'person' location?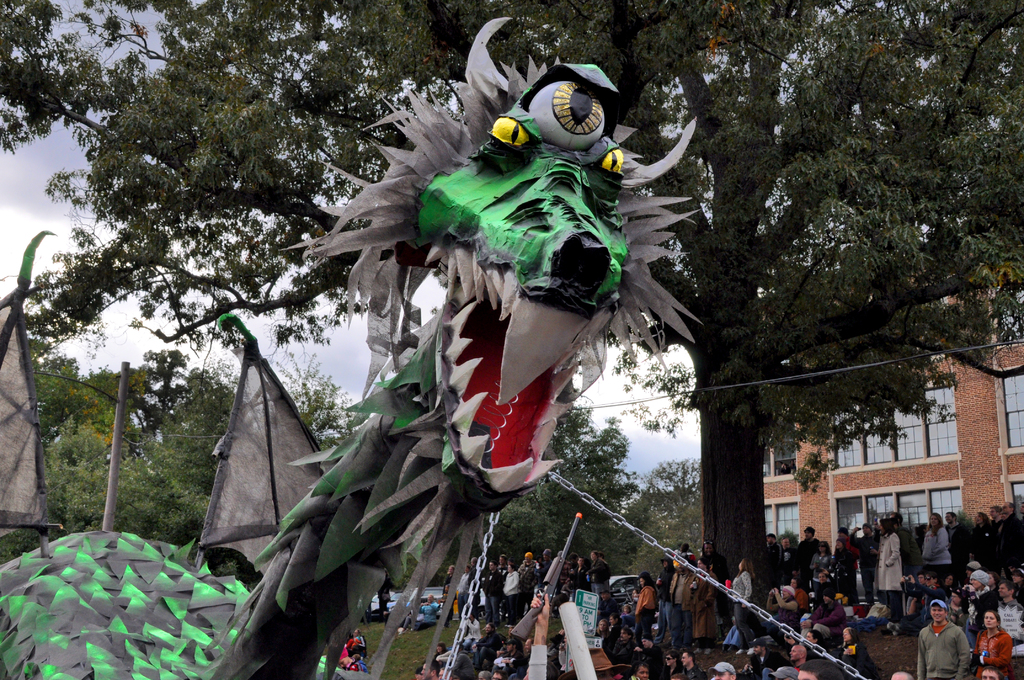
x1=794 y1=666 x2=829 y2=679
